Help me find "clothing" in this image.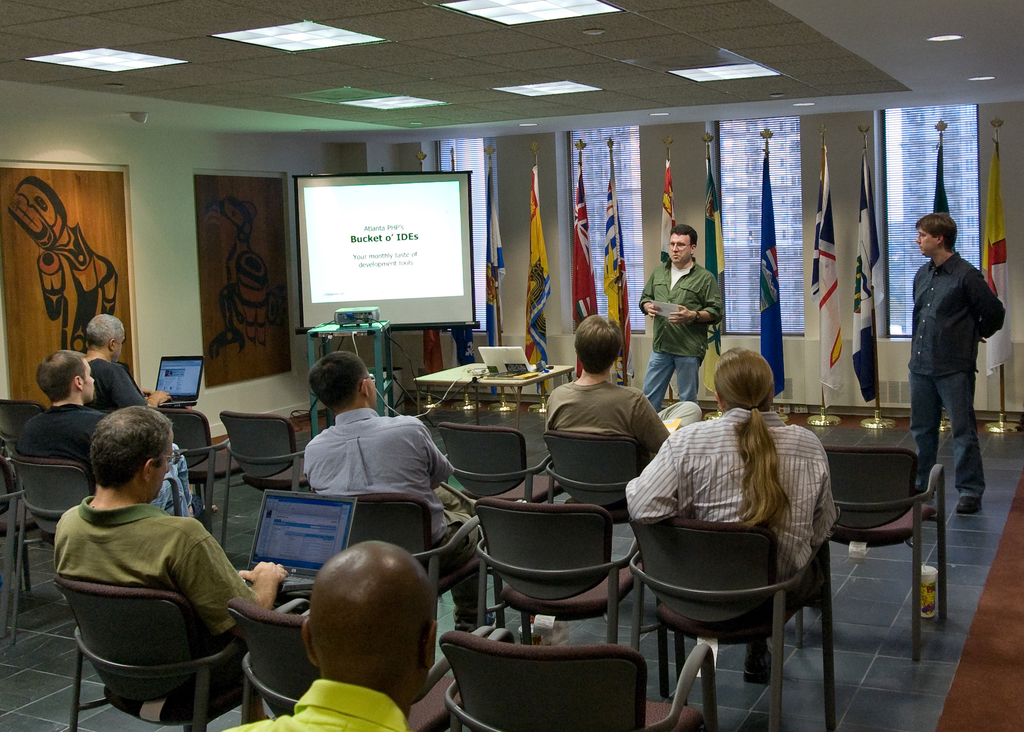
Found it: 215:679:412:731.
